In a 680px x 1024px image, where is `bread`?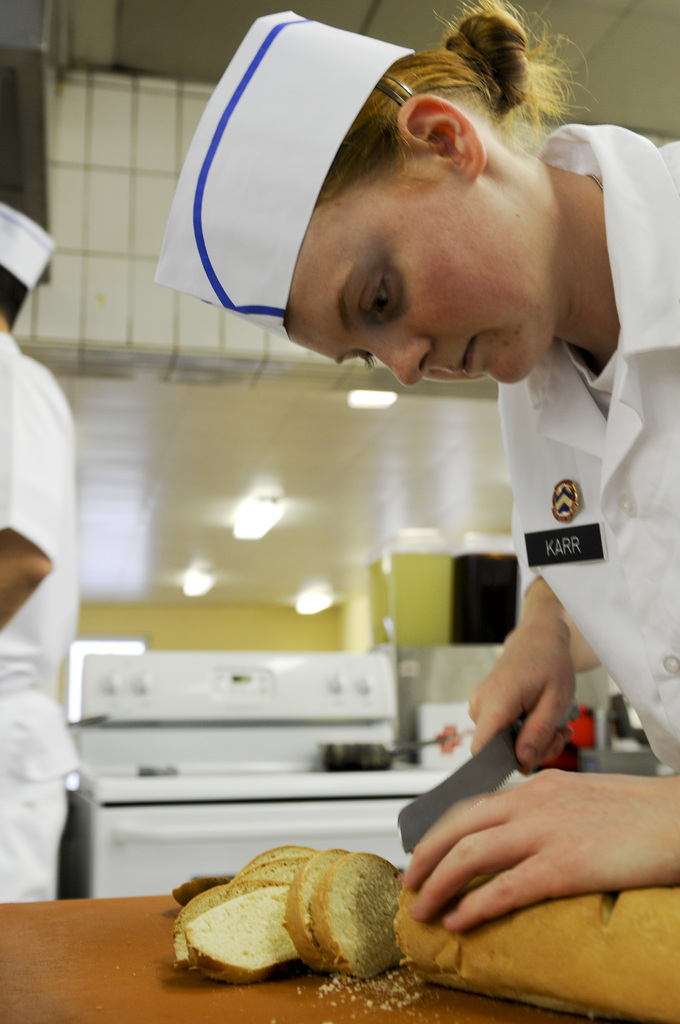
region(402, 890, 679, 1023).
